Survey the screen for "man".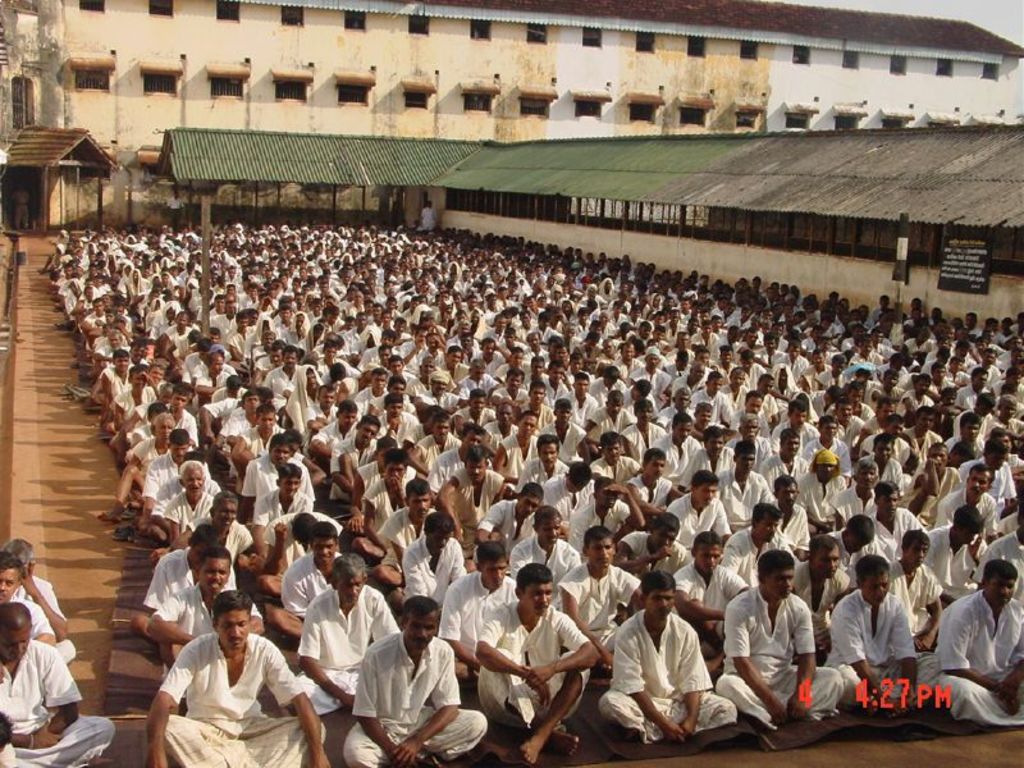
Survey found: (268,518,340,636).
